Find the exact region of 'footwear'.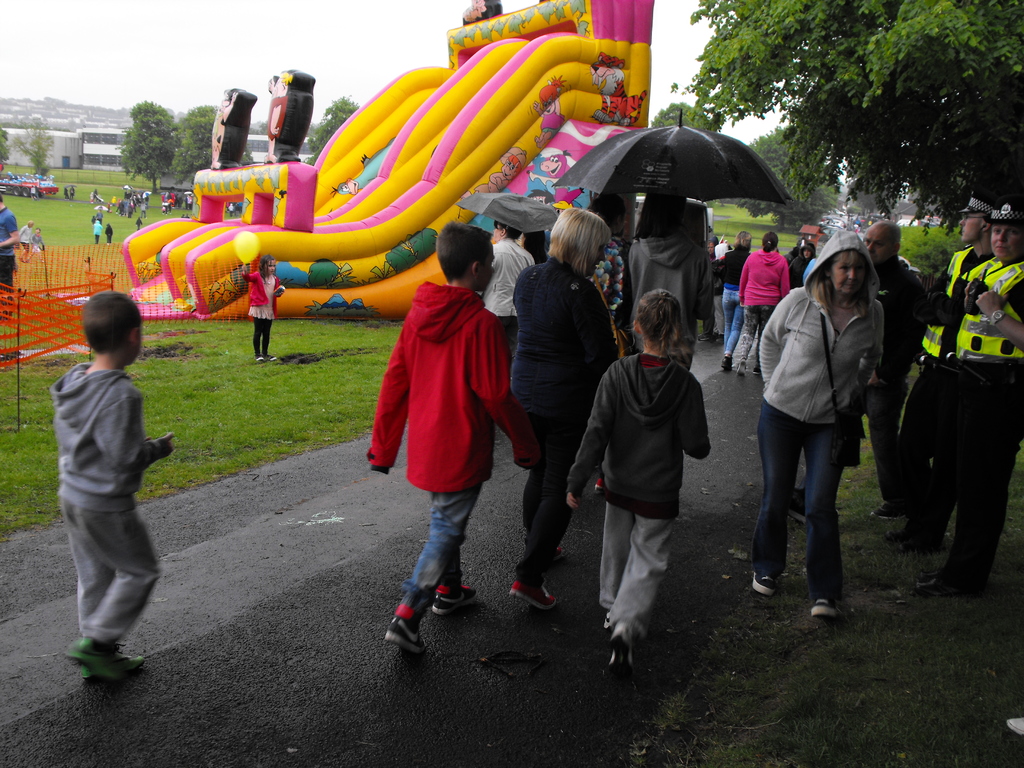
Exact region: l=430, t=586, r=476, b=615.
